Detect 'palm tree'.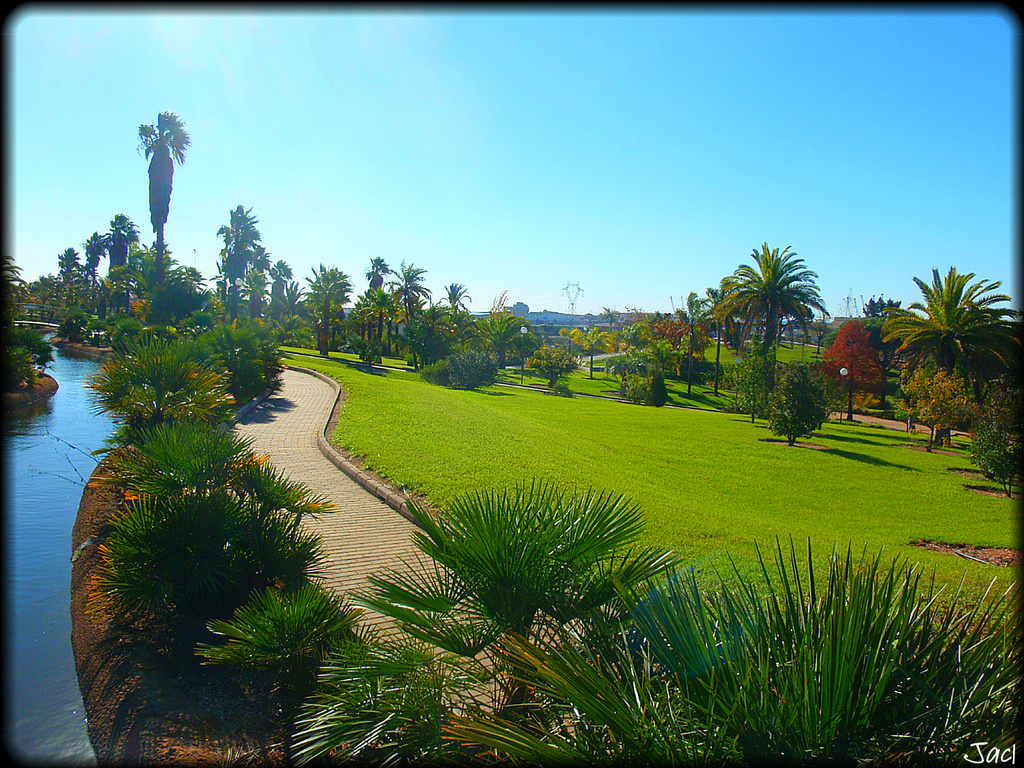
Detected at crop(716, 241, 833, 397).
